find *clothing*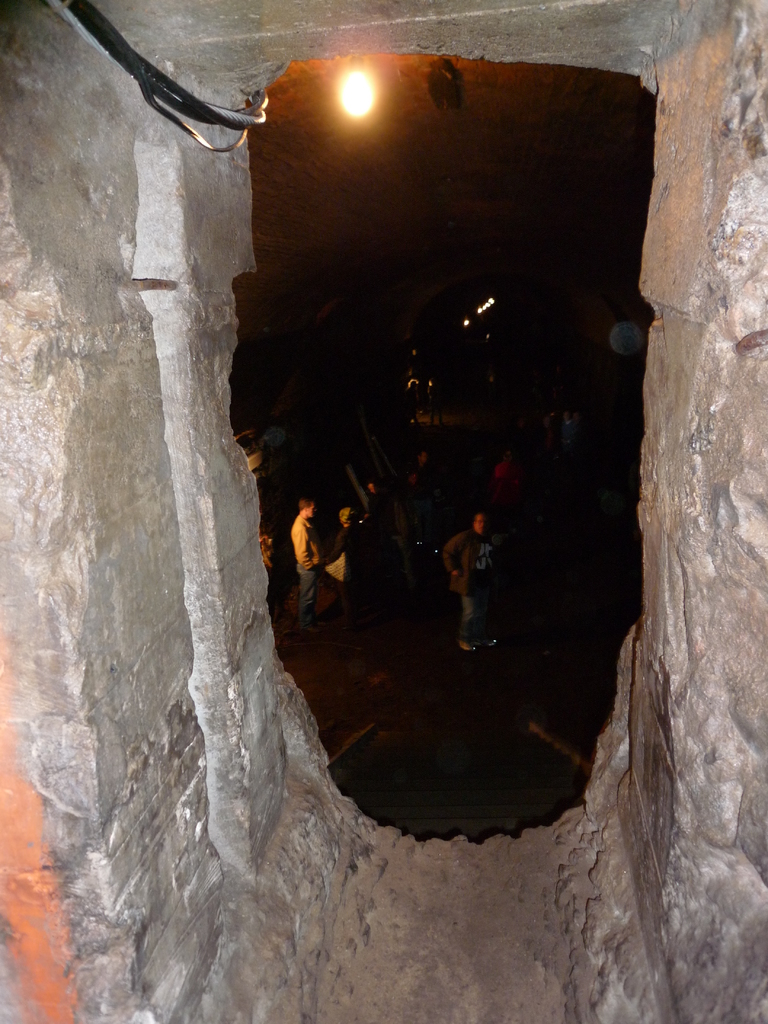
locate(545, 418, 556, 456)
